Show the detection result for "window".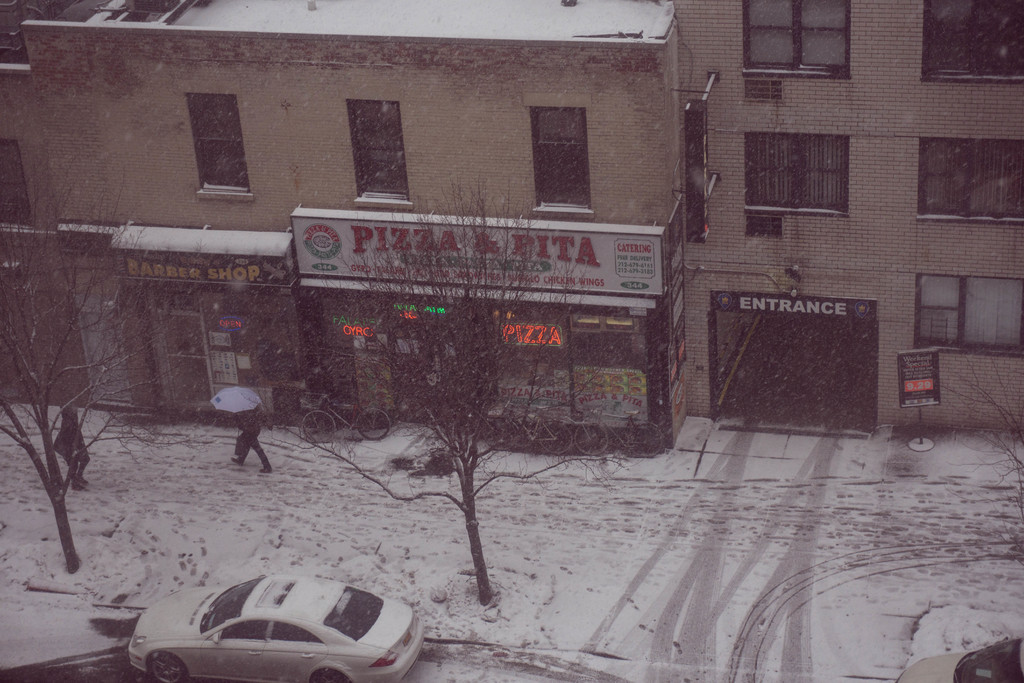
Rect(742, 0, 852, 78).
